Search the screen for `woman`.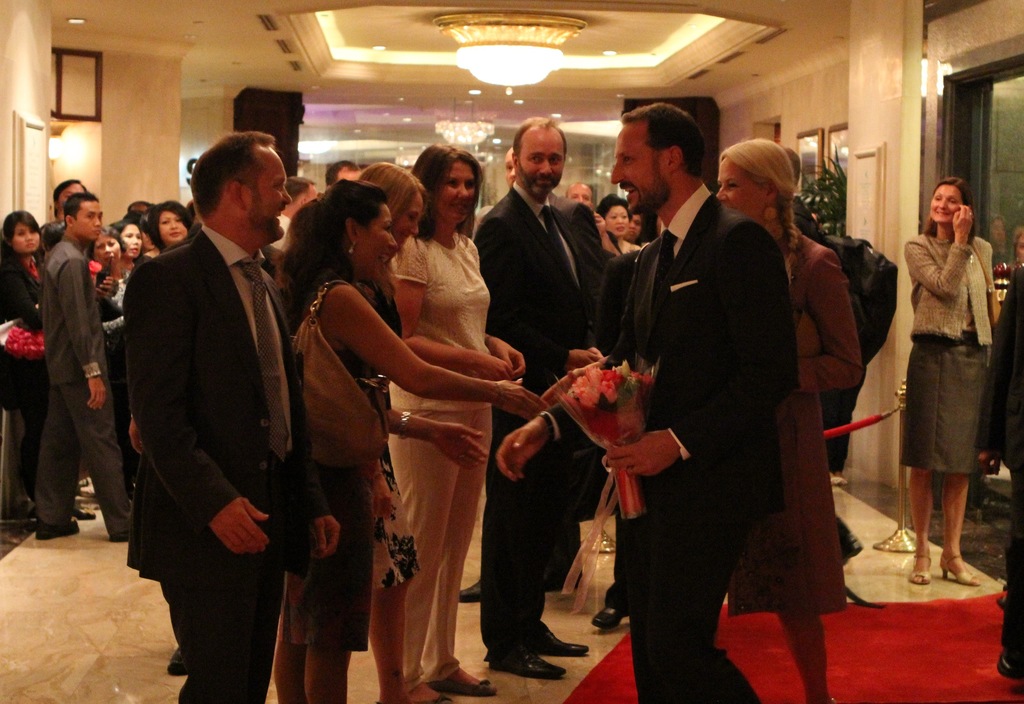
Found at x1=623, y1=212, x2=646, y2=245.
